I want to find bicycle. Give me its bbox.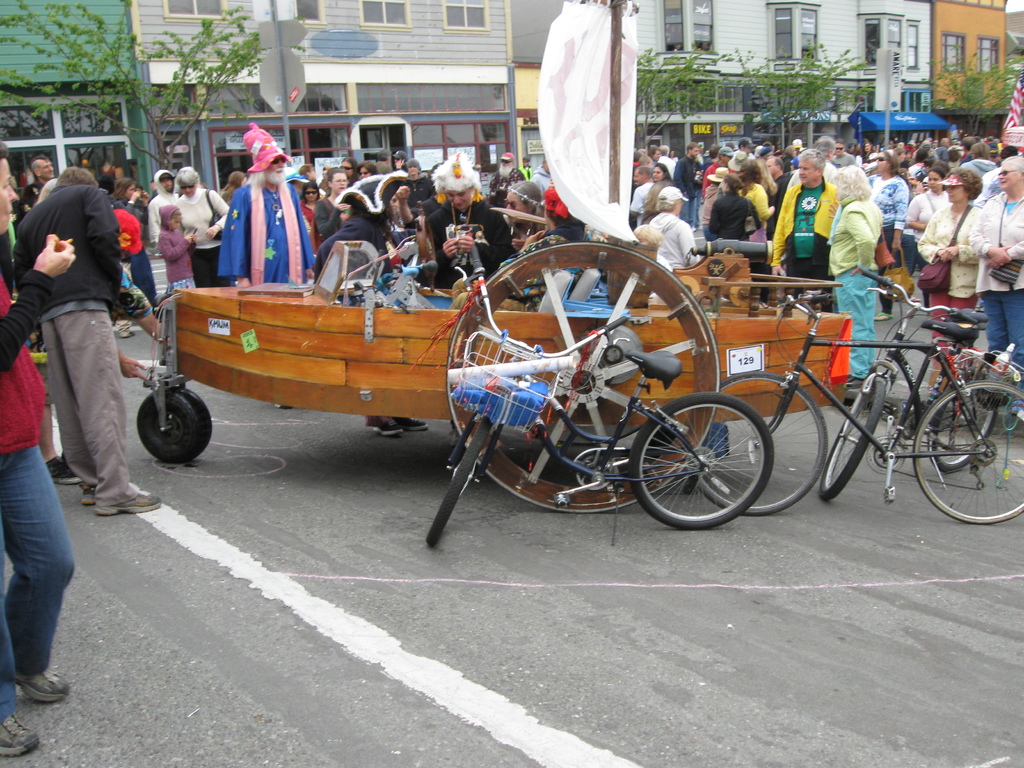
BBox(819, 268, 1004, 503).
